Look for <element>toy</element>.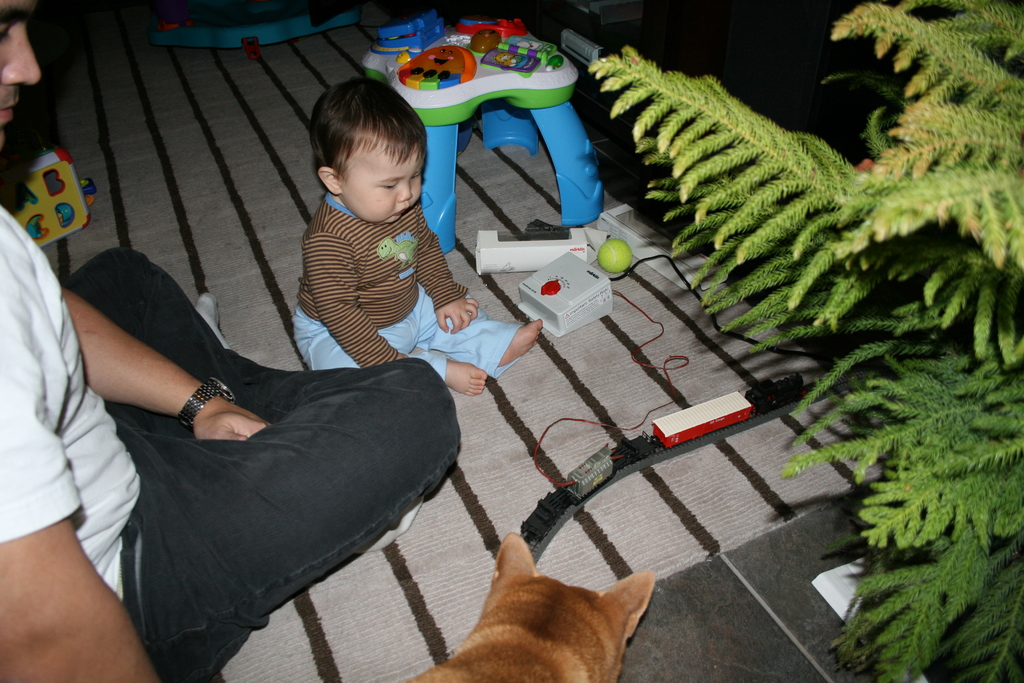
Found: (x1=525, y1=368, x2=843, y2=564).
